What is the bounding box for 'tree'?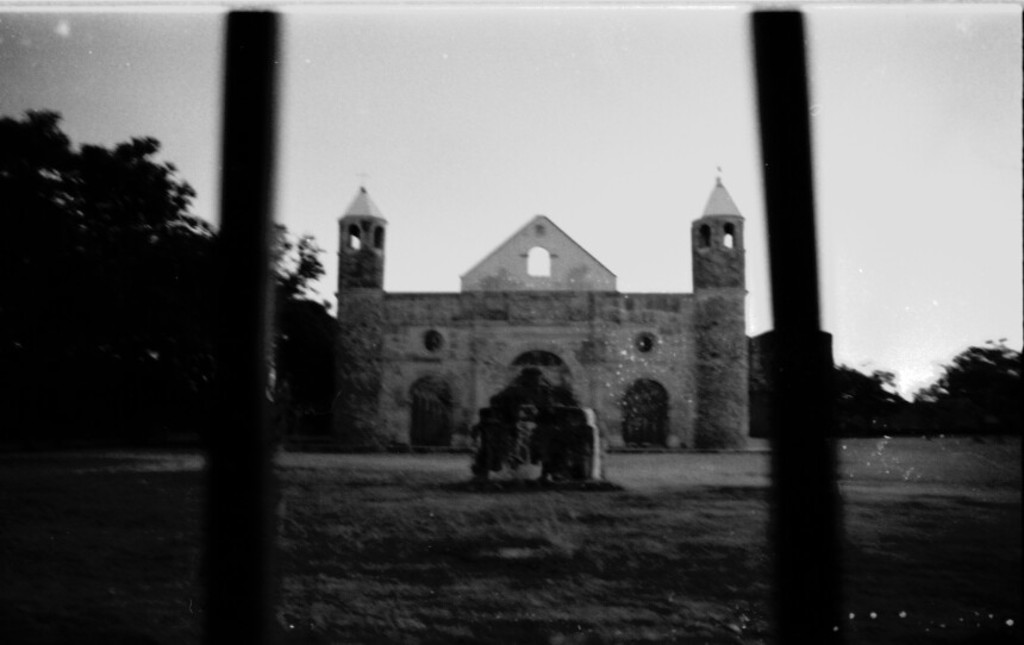
x1=928 y1=324 x2=1019 y2=449.
